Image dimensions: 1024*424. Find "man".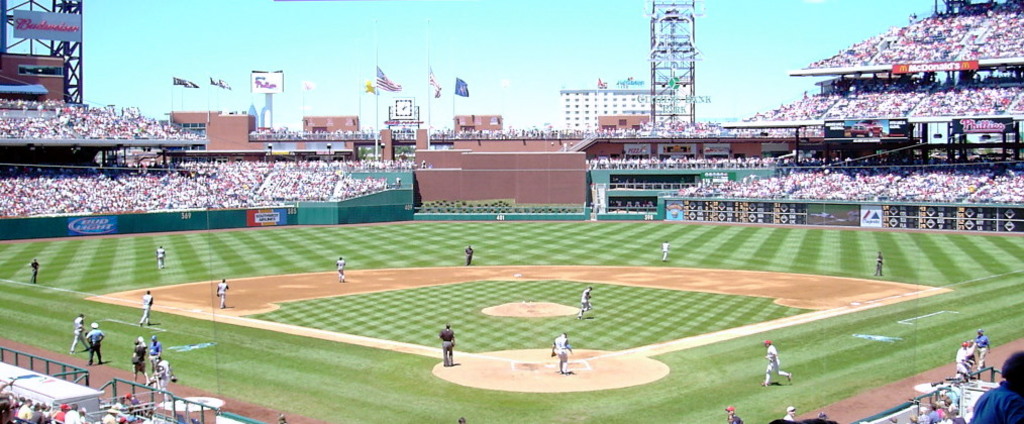
69,316,91,353.
